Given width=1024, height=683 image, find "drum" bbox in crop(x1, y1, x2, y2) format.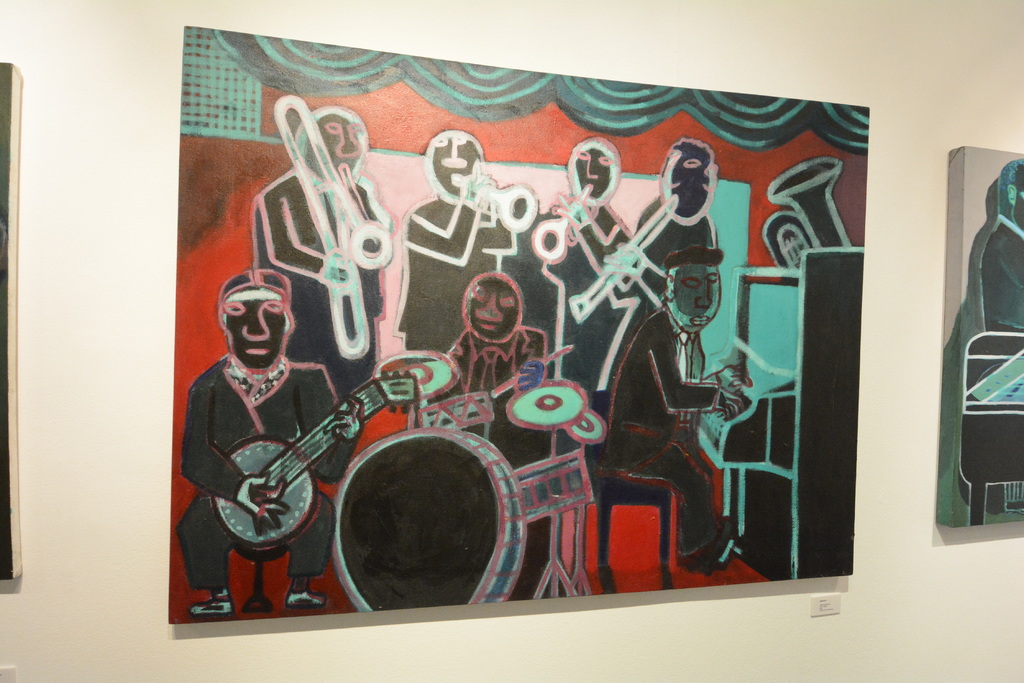
crop(515, 446, 594, 525).
